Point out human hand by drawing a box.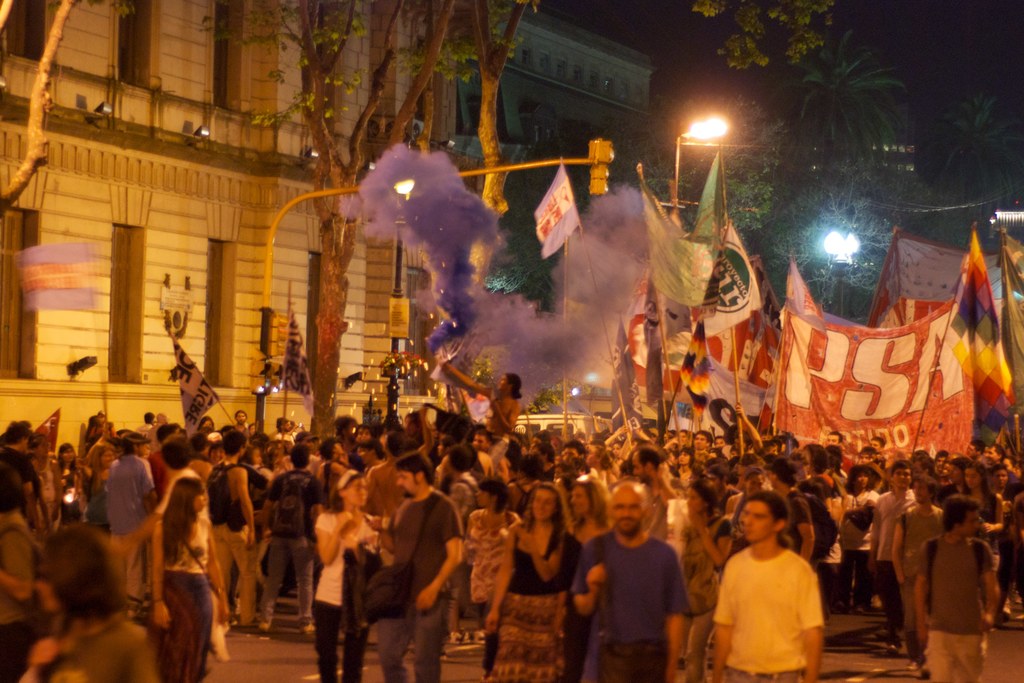
915/628/929/650.
